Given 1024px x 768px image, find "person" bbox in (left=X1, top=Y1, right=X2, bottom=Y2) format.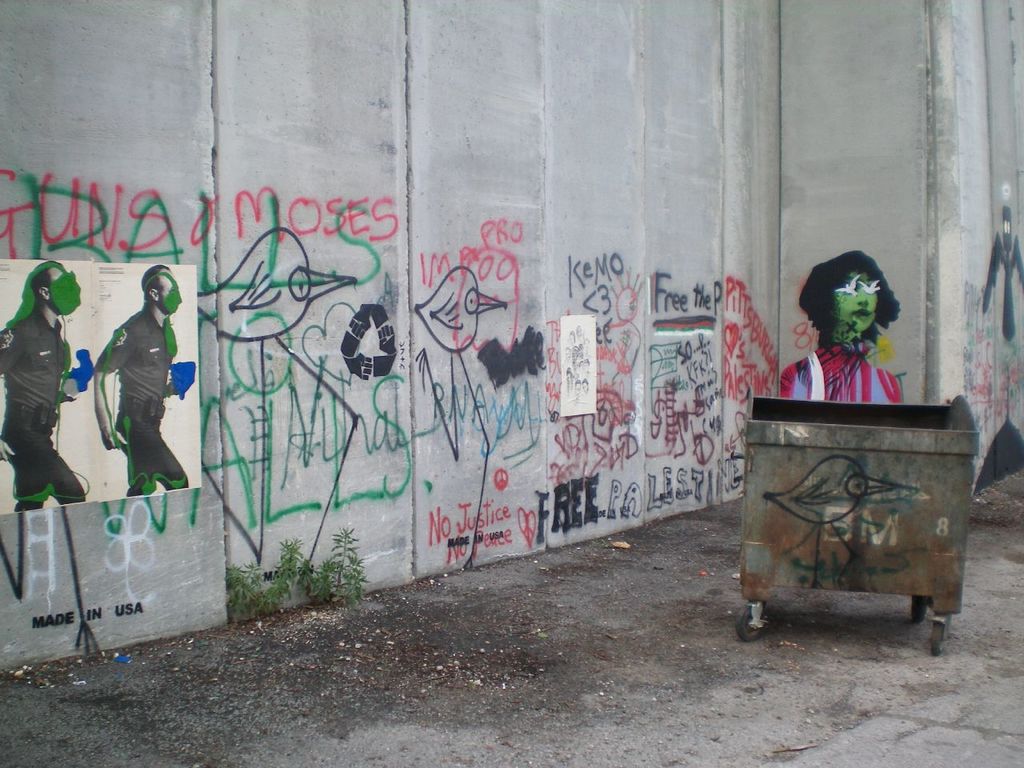
(left=0, top=265, right=94, bottom=513).
